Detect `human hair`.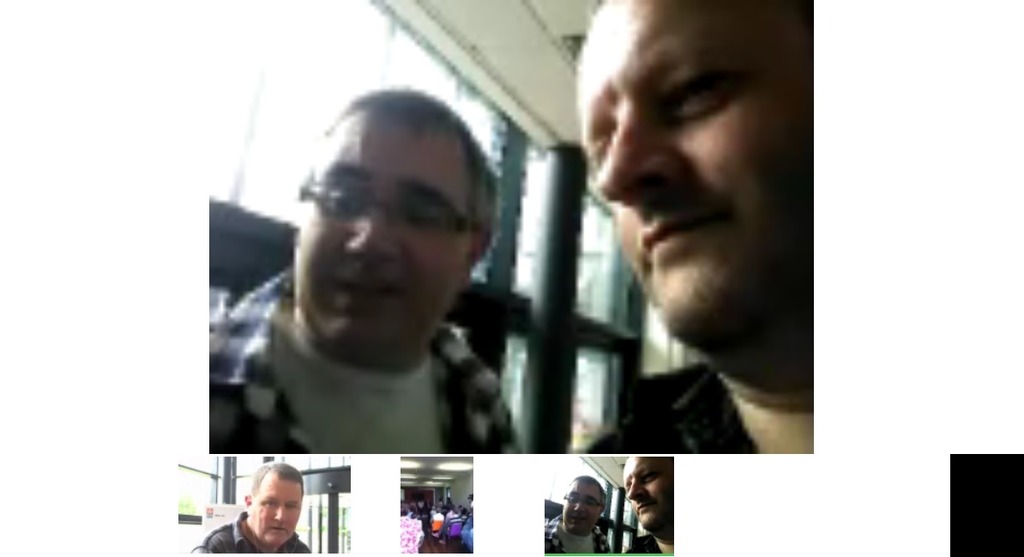
Detected at bbox=(567, 474, 610, 512).
